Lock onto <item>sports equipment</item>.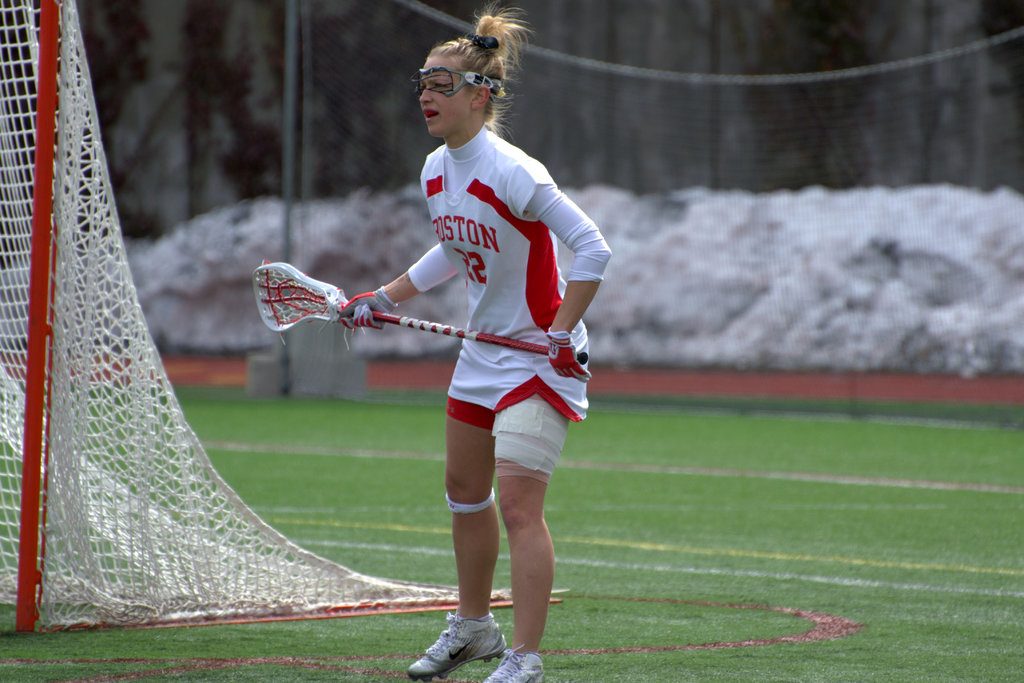
Locked: [x1=479, y1=643, x2=545, y2=682].
